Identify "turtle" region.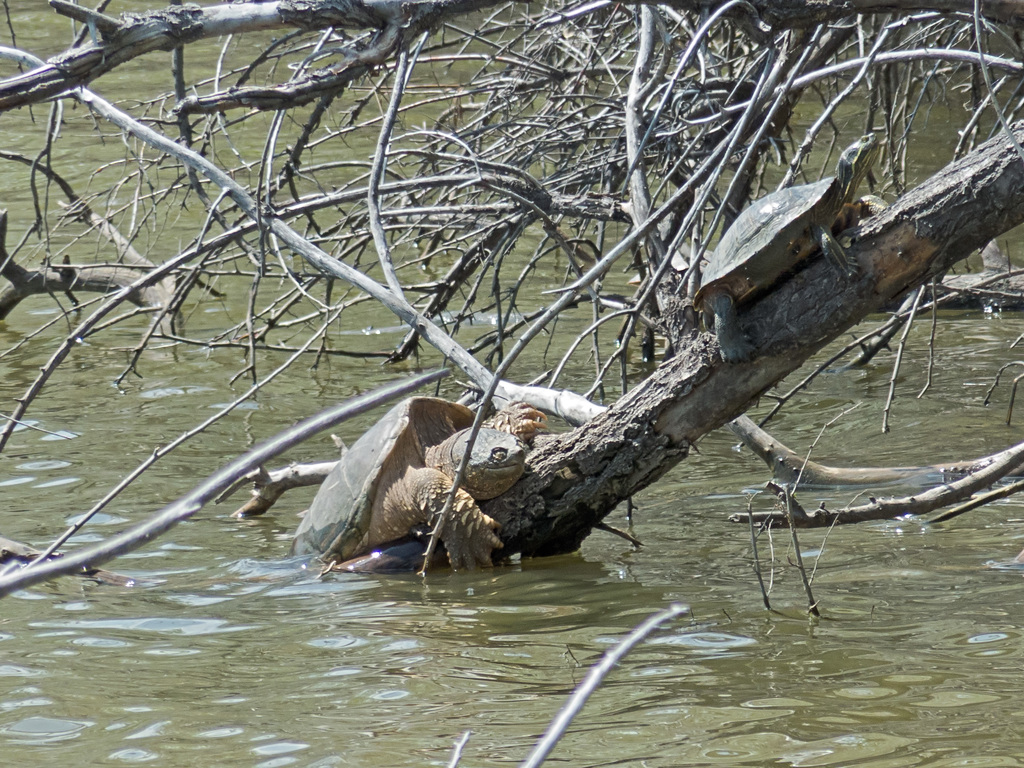
Region: (left=689, top=131, right=890, bottom=362).
